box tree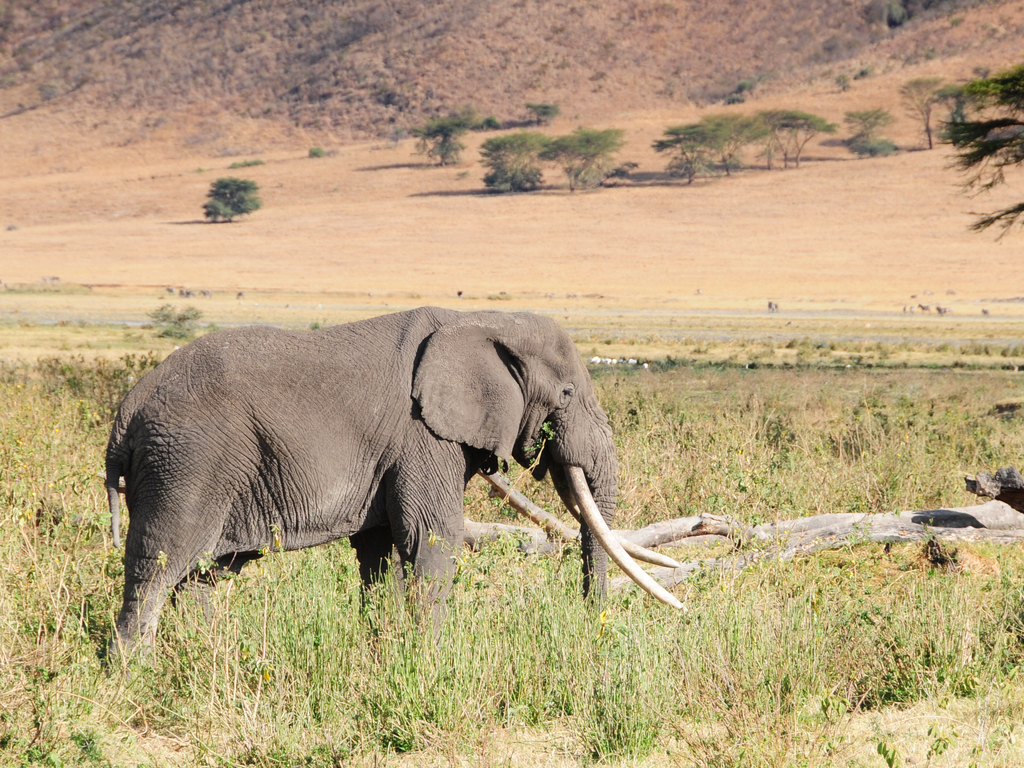
<box>650,121,717,188</box>
